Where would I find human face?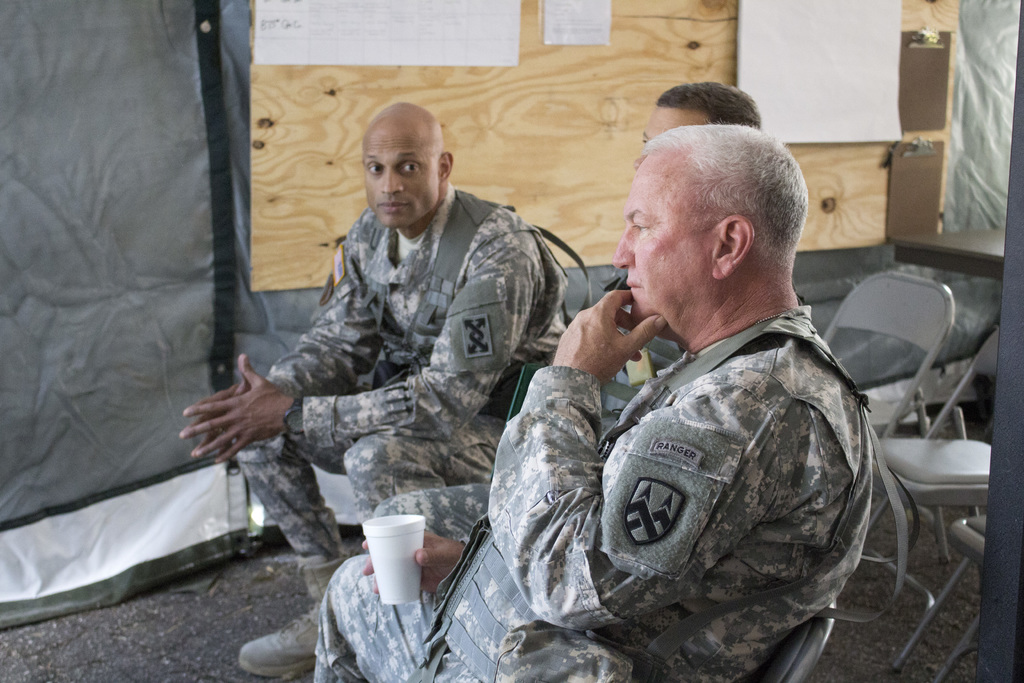
At box=[633, 108, 710, 169].
